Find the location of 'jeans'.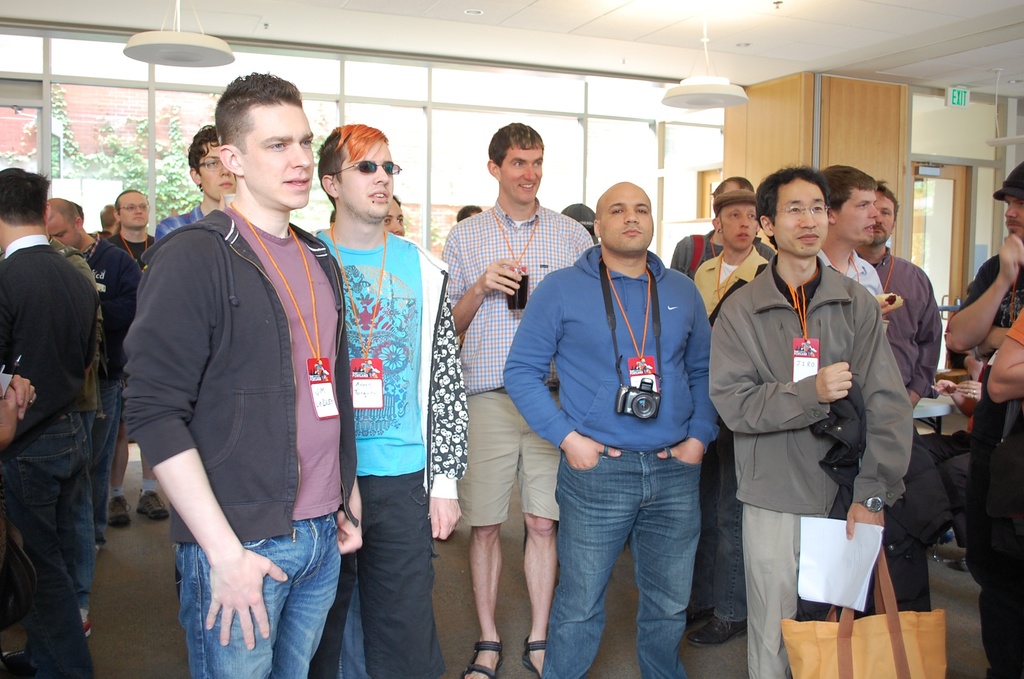
Location: (540,443,699,678).
